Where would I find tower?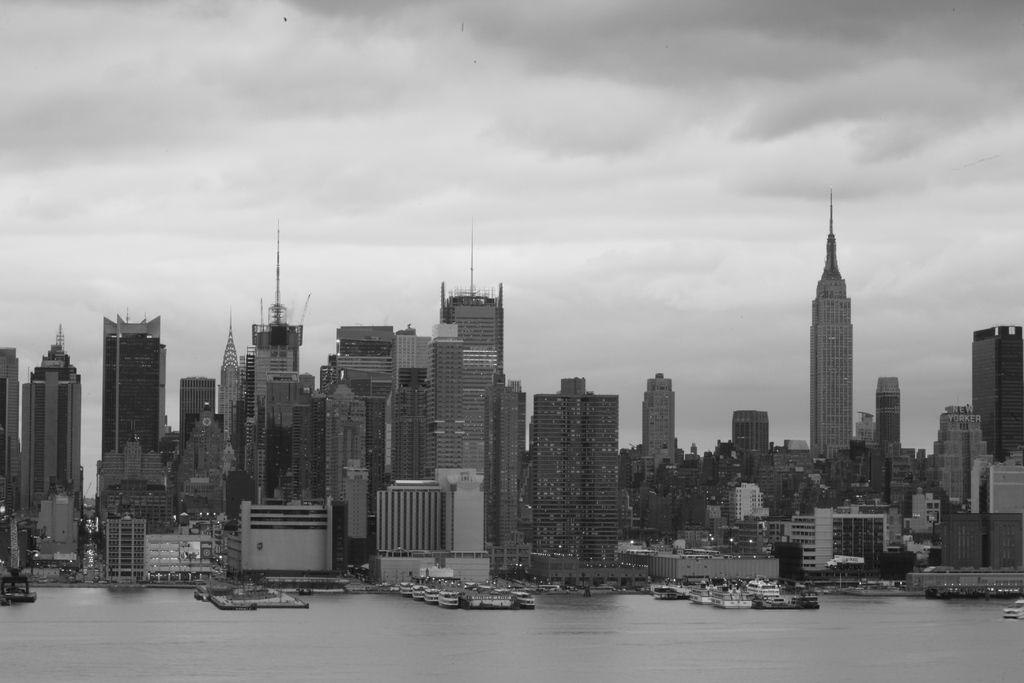
At bbox=(972, 321, 1023, 456).
